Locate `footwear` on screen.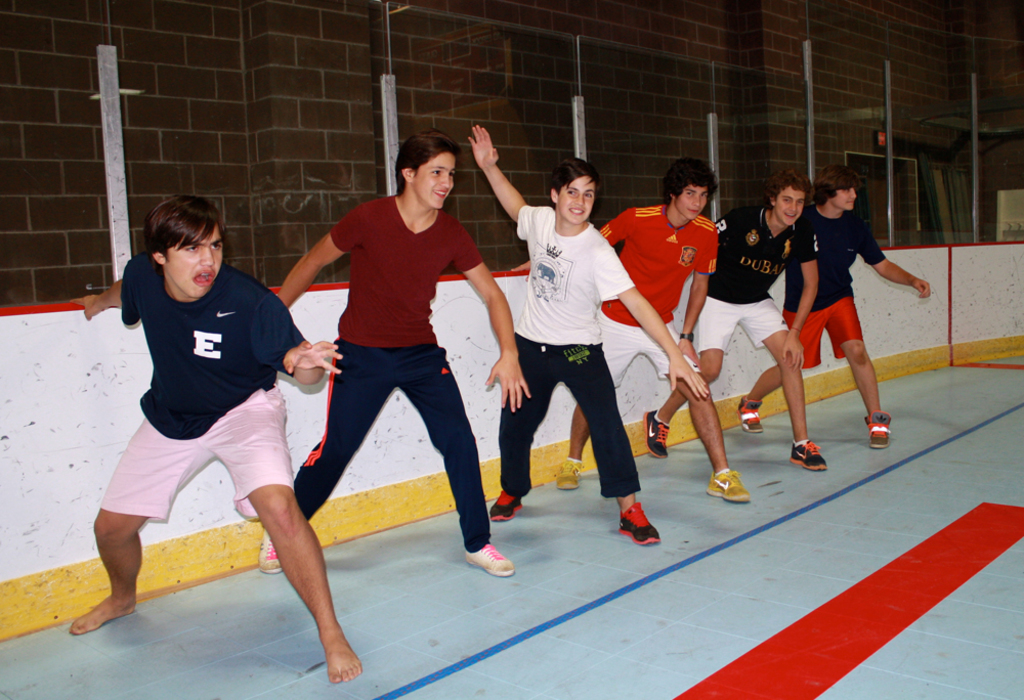
On screen at left=645, top=411, right=672, bottom=457.
